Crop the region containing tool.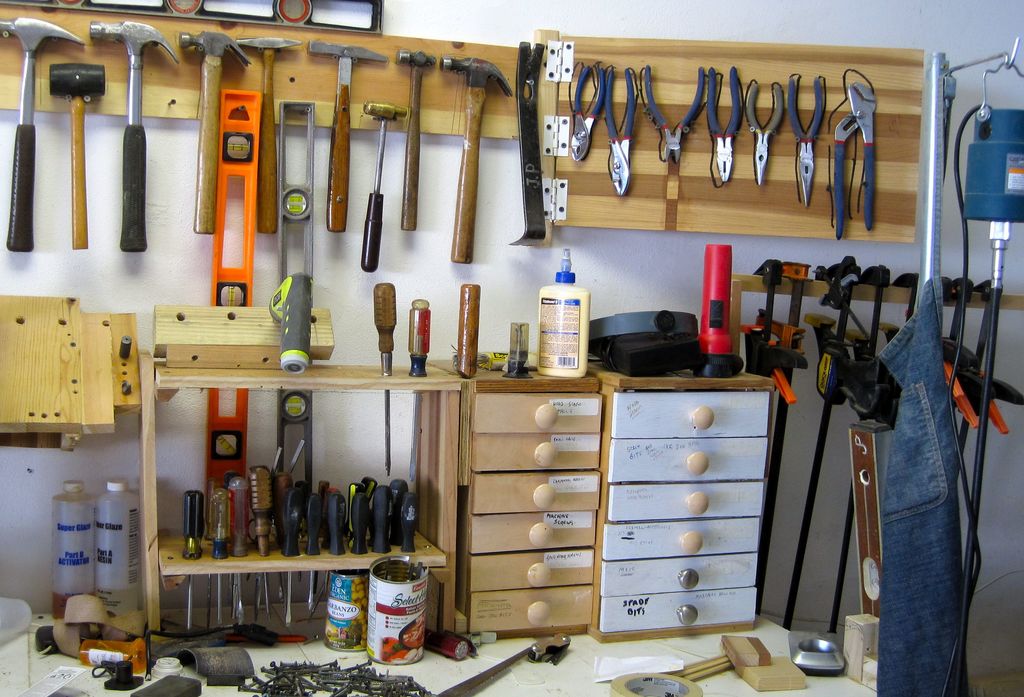
Crop region: bbox(573, 61, 605, 158).
